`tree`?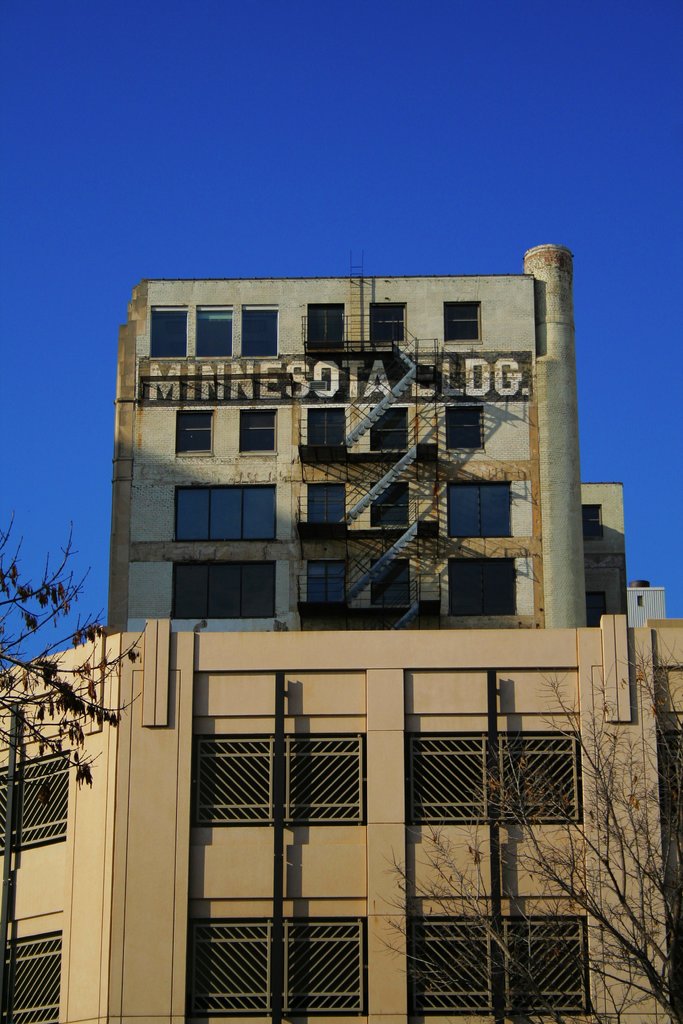
[0,508,140,1023]
